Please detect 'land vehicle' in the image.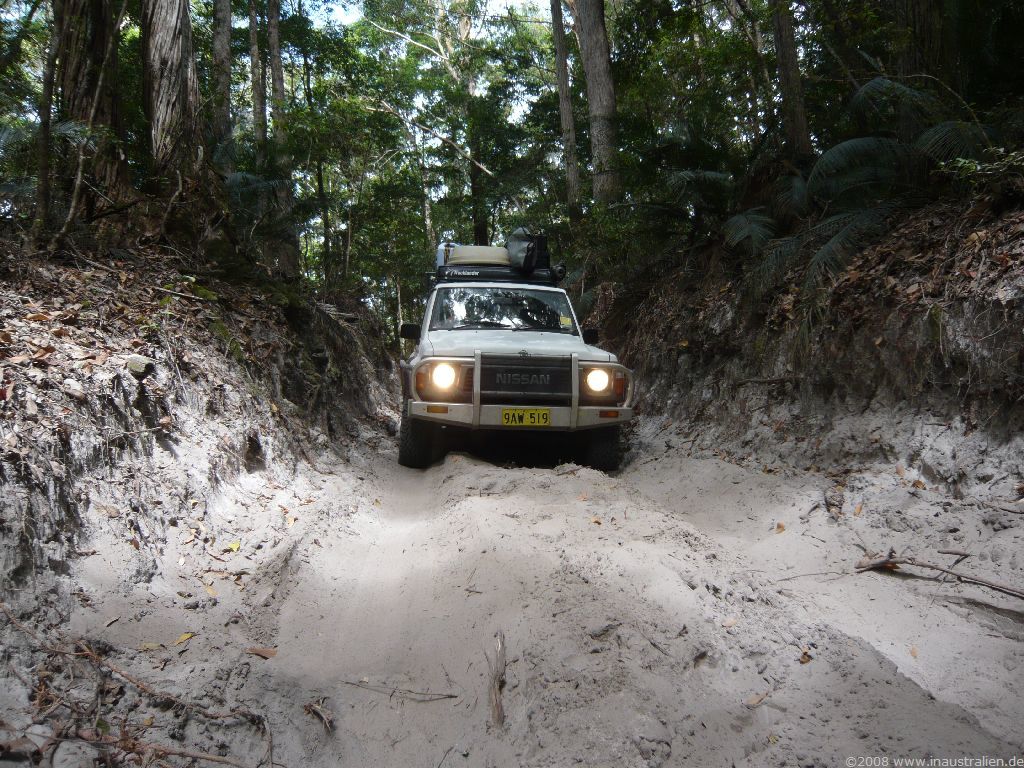
Rect(391, 247, 628, 473).
